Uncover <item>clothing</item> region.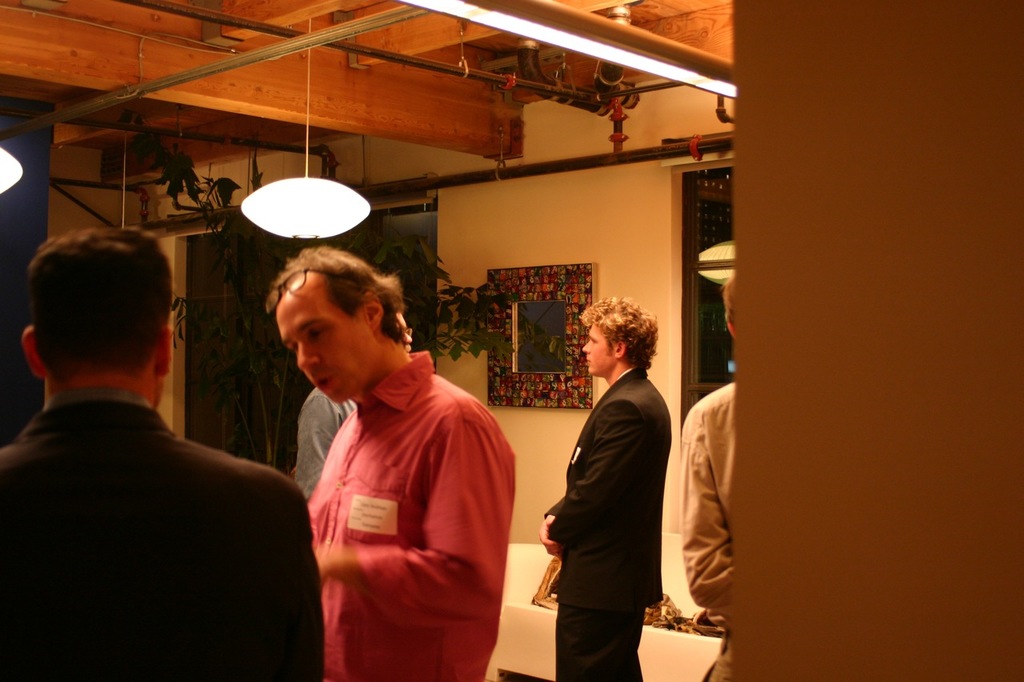
Uncovered: bbox=(272, 314, 517, 672).
